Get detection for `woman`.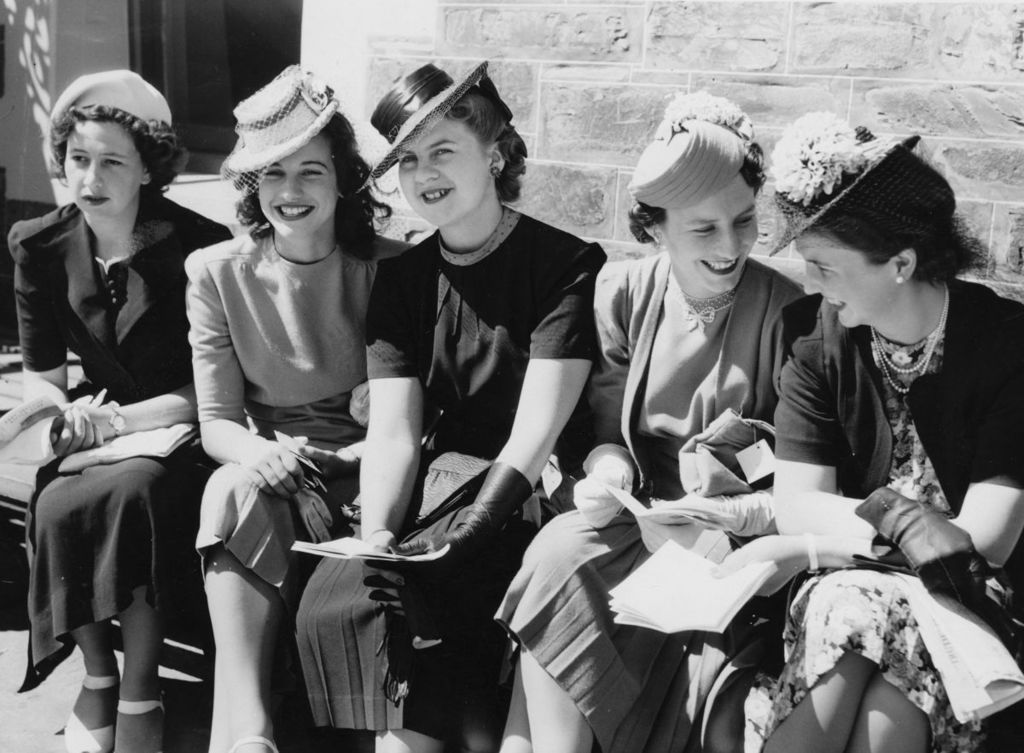
Detection: [293, 58, 609, 752].
